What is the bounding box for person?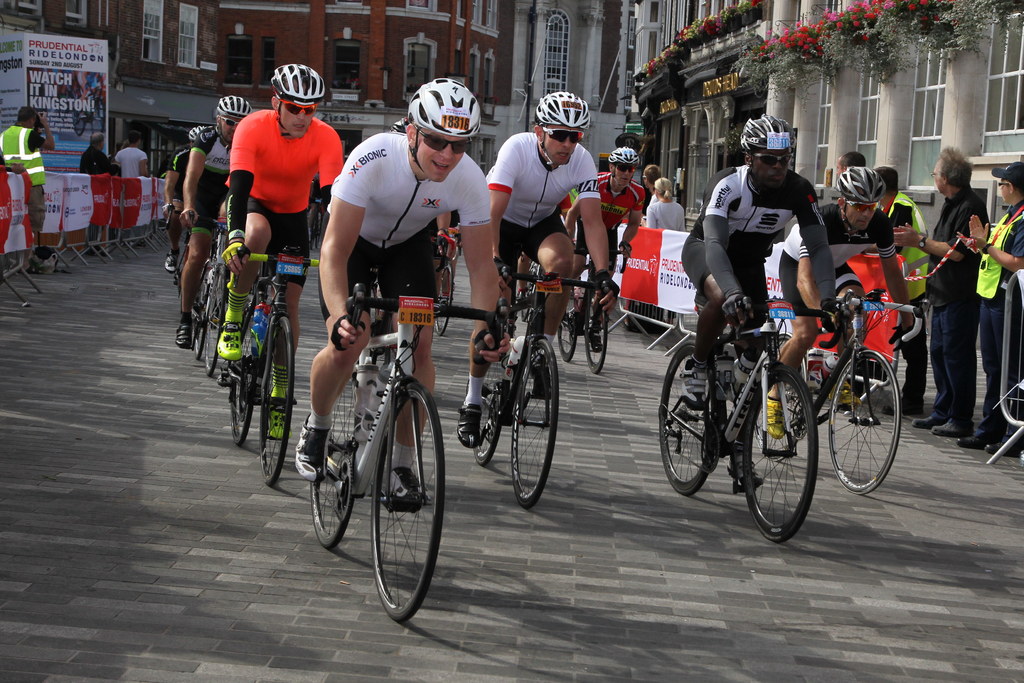
box=[690, 124, 856, 404].
